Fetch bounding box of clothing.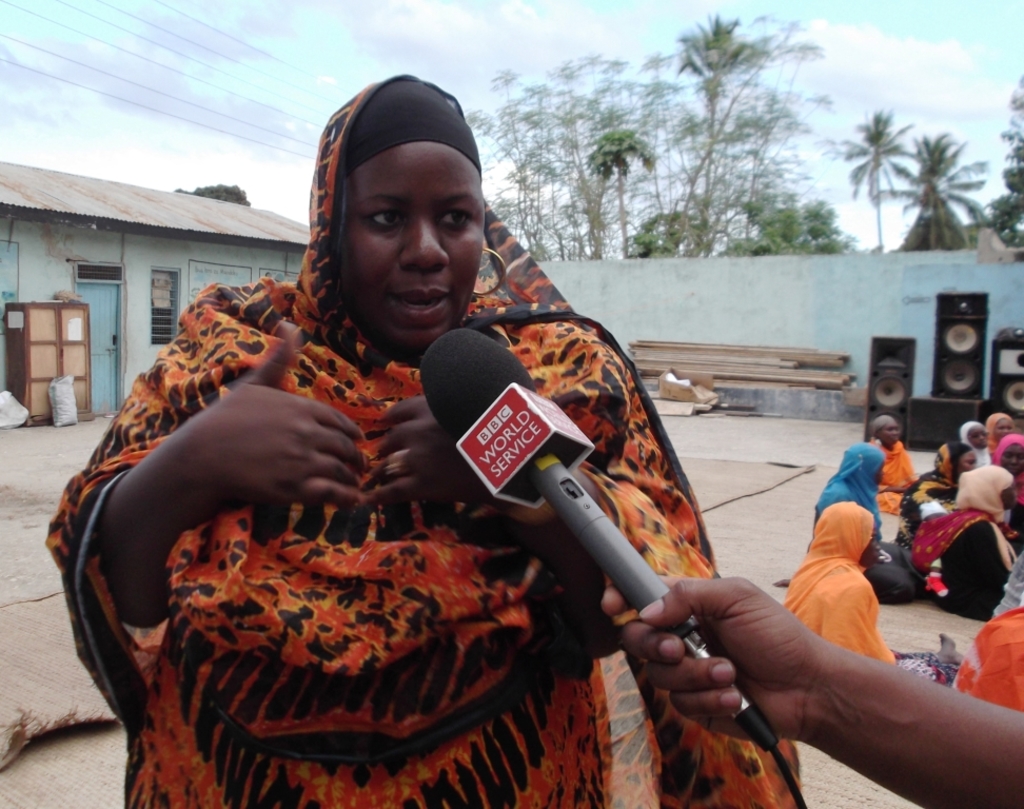
Bbox: Rect(40, 72, 822, 808).
